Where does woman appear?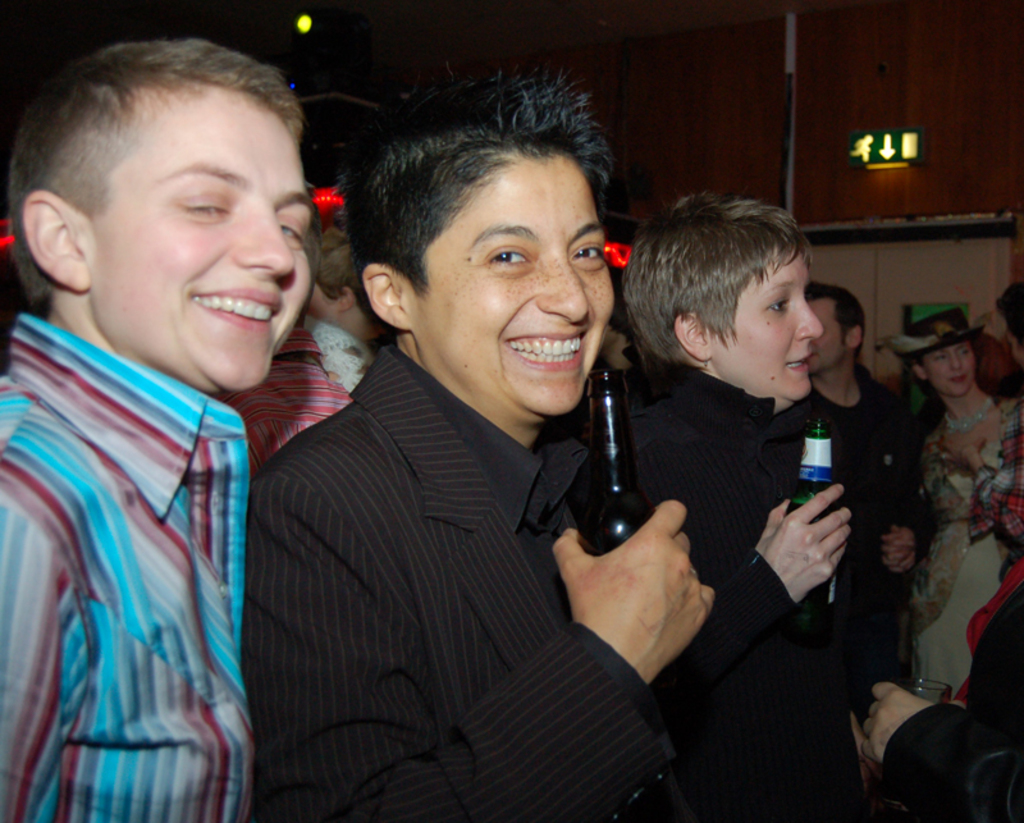
Appears at Rect(613, 188, 860, 822).
